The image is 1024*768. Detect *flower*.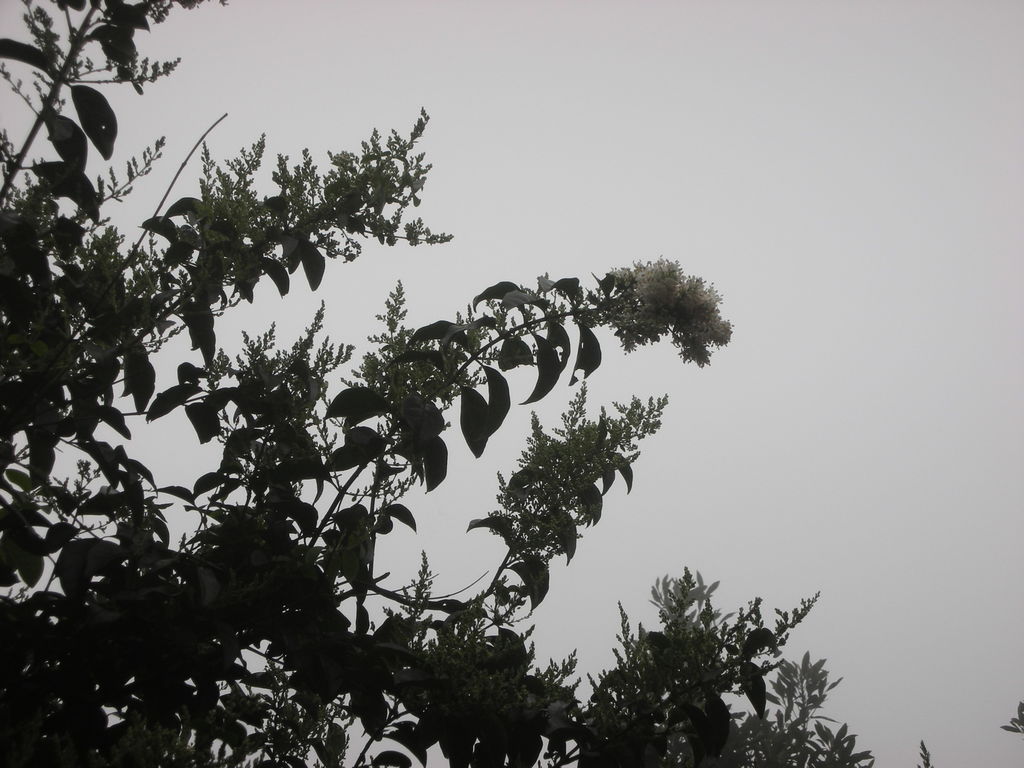
Detection: <bbox>636, 262, 692, 310</bbox>.
